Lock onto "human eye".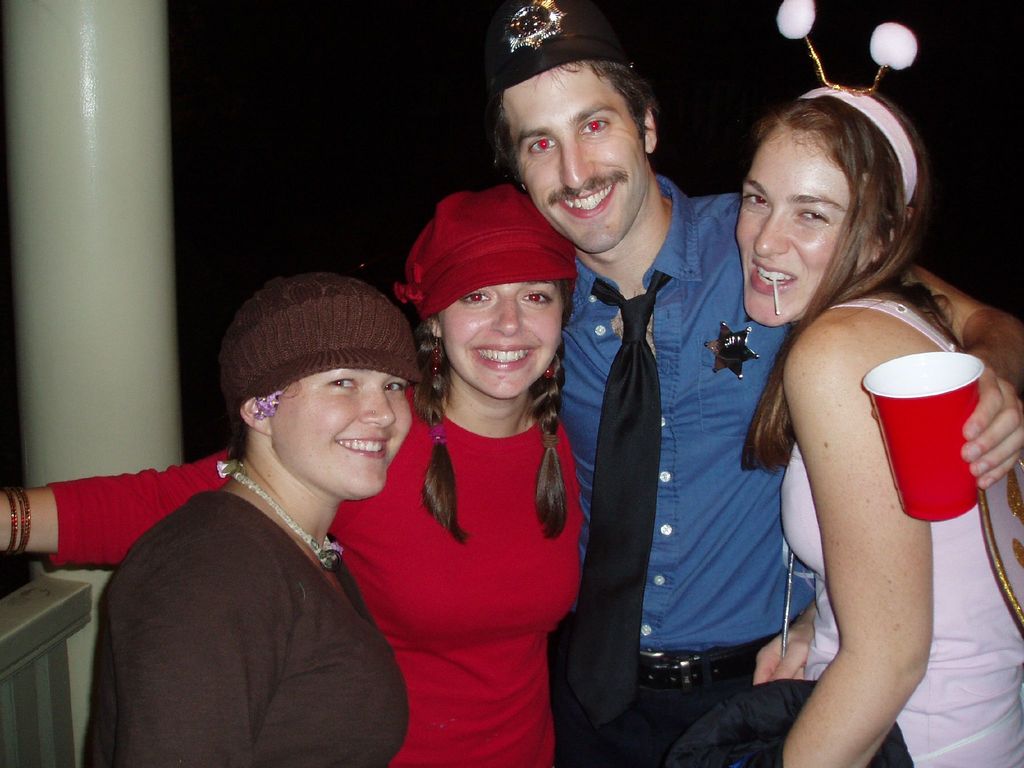
Locked: [523,135,557,161].
